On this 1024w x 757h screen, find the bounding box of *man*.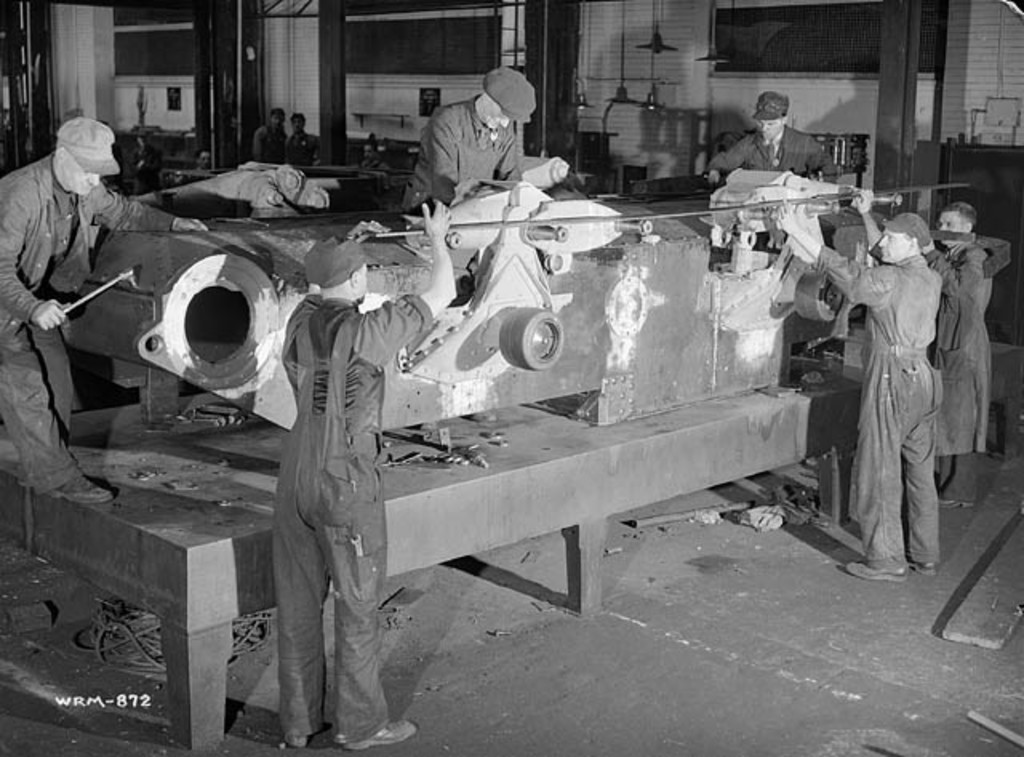
Bounding box: {"left": 706, "top": 80, "right": 854, "bottom": 187}.
